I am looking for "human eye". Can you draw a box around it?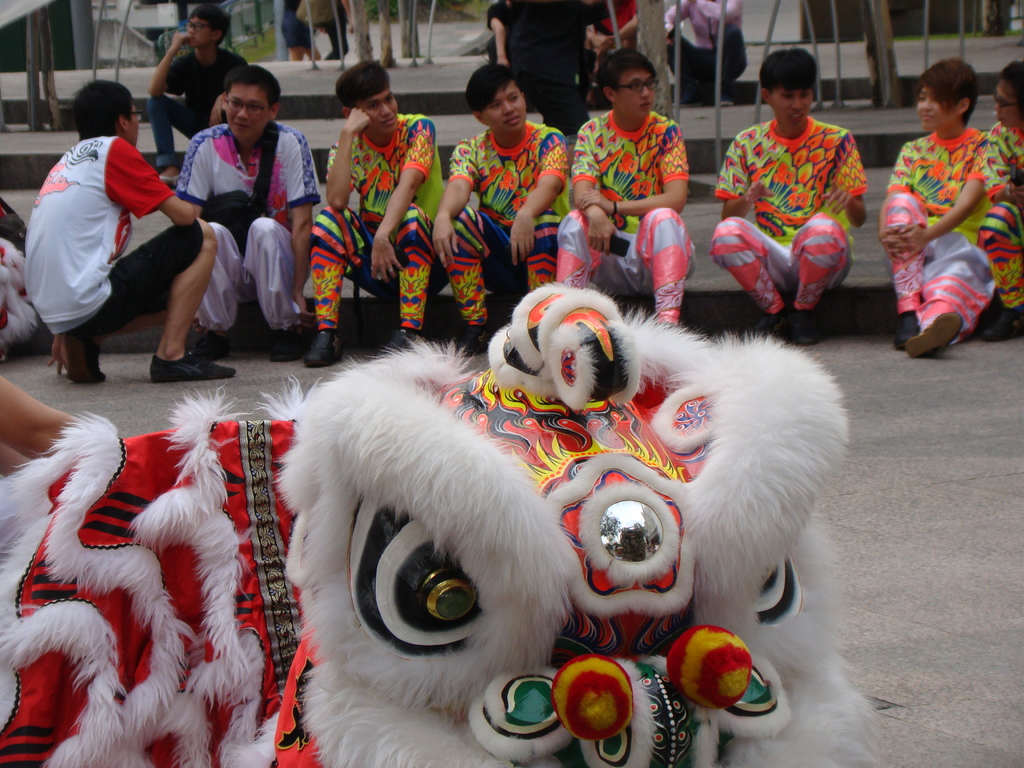
Sure, the bounding box is (386,97,394,104).
